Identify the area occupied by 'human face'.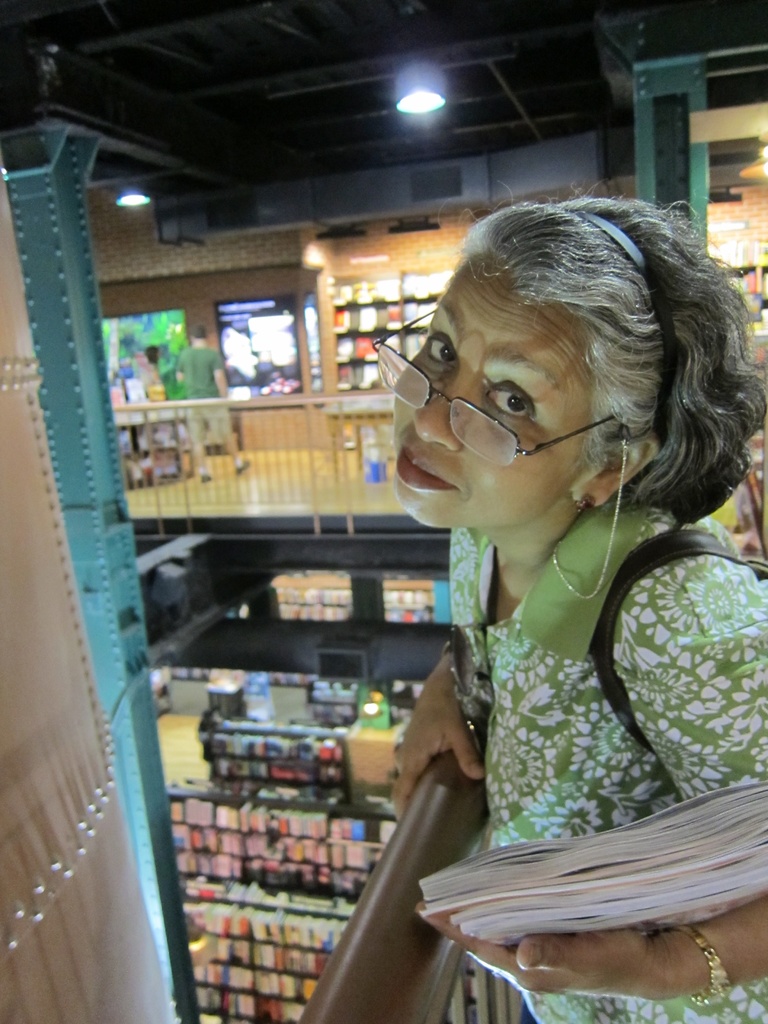
Area: detection(389, 266, 587, 532).
